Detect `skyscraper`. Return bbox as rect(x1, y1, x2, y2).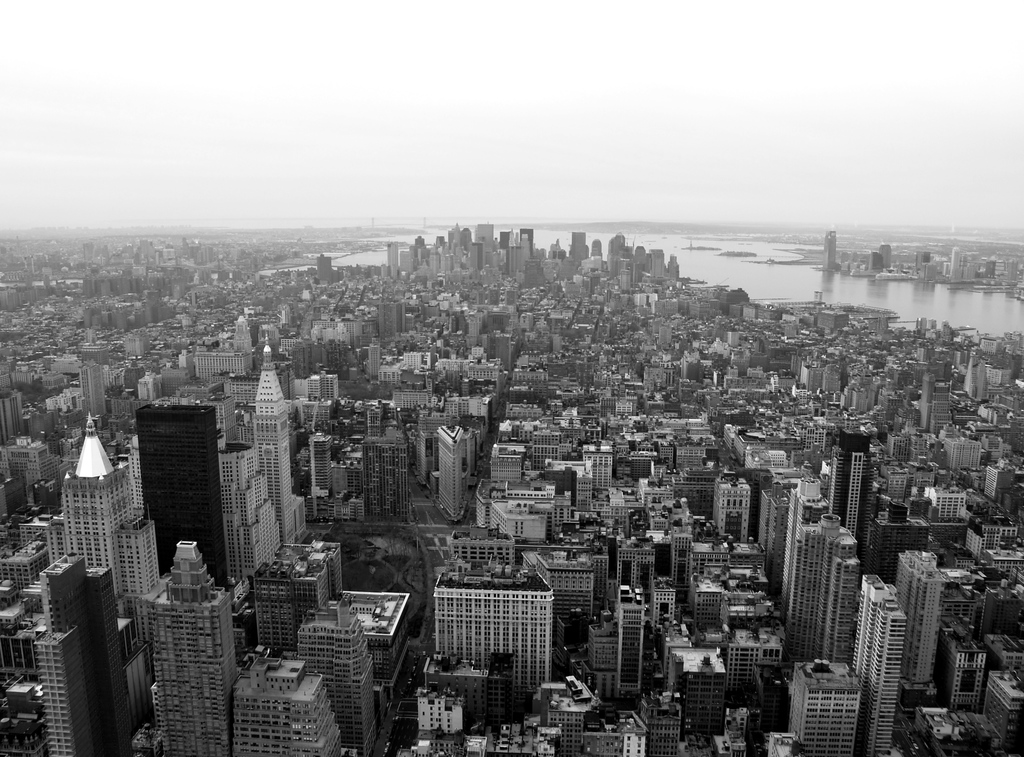
rect(888, 546, 934, 695).
